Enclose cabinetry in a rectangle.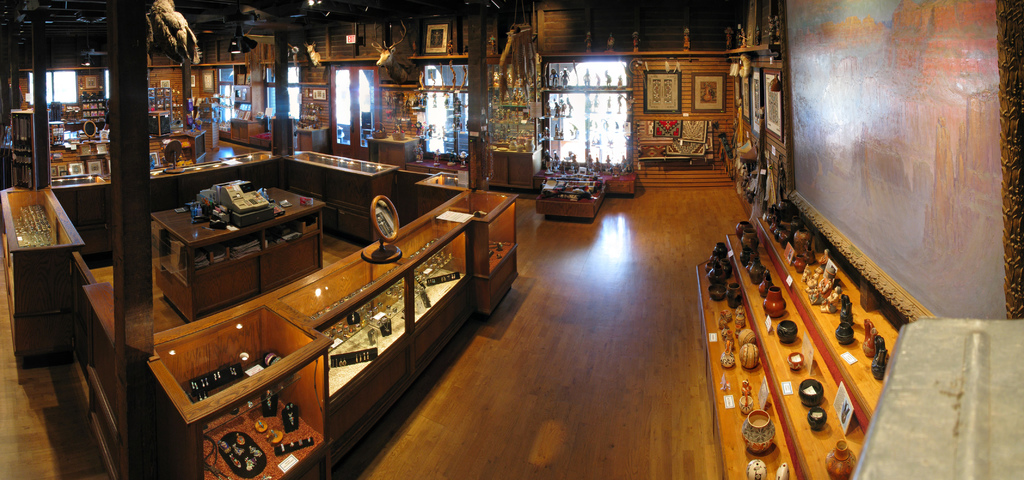
(217,118,468,161).
